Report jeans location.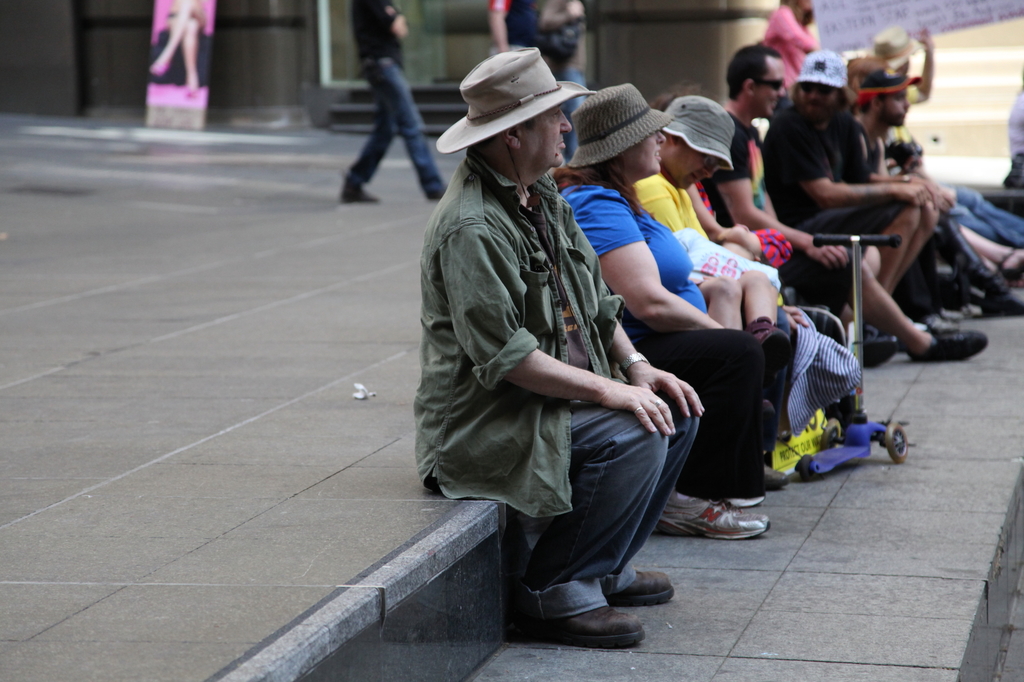
Report: select_region(346, 58, 445, 189).
